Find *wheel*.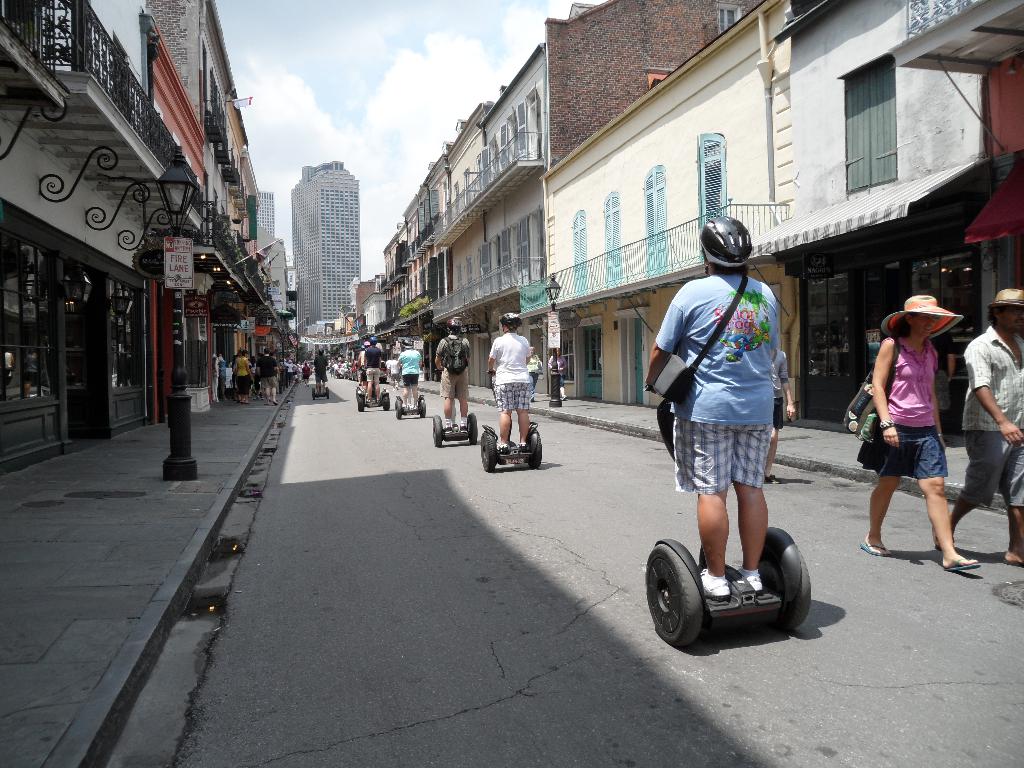
{"left": 530, "top": 437, "right": 542, "bottom": 468}.
